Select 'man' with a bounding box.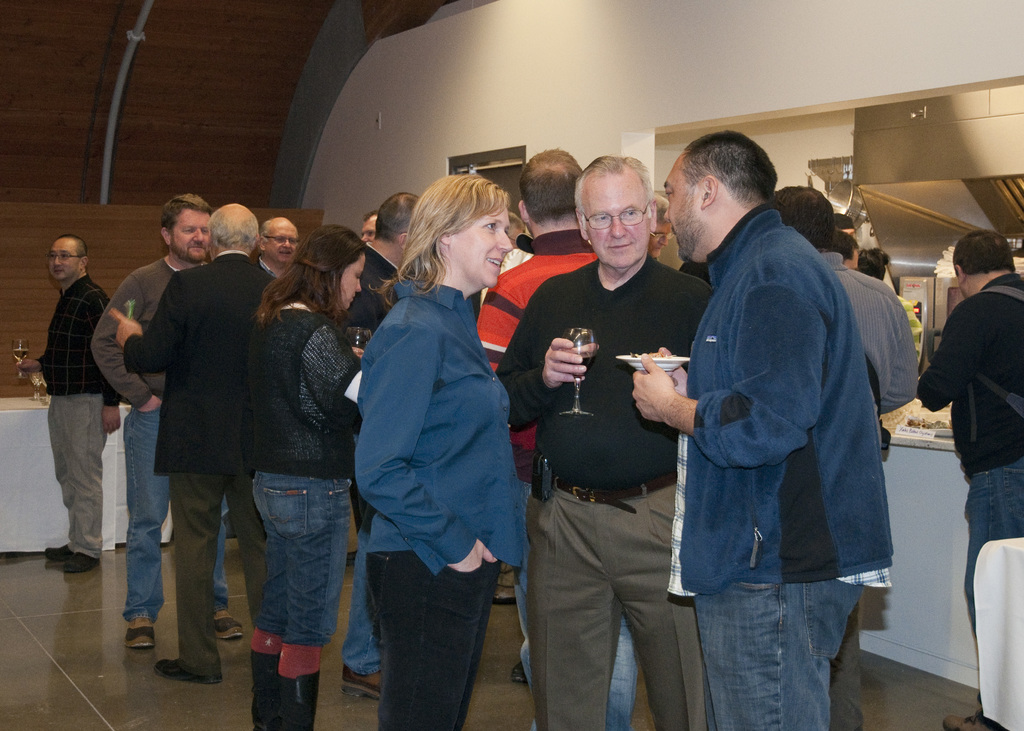
(left=489, top=146, right=716, bottom=730).
